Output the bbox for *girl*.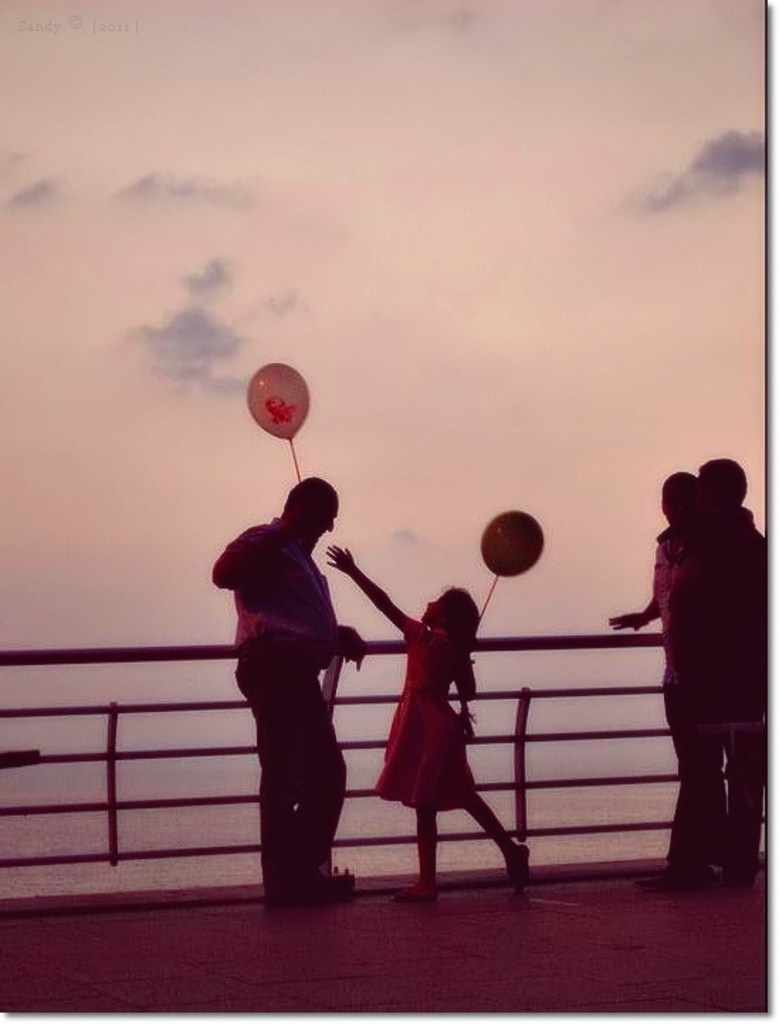
x1=321 y1=536 x2=529 y2=903.
